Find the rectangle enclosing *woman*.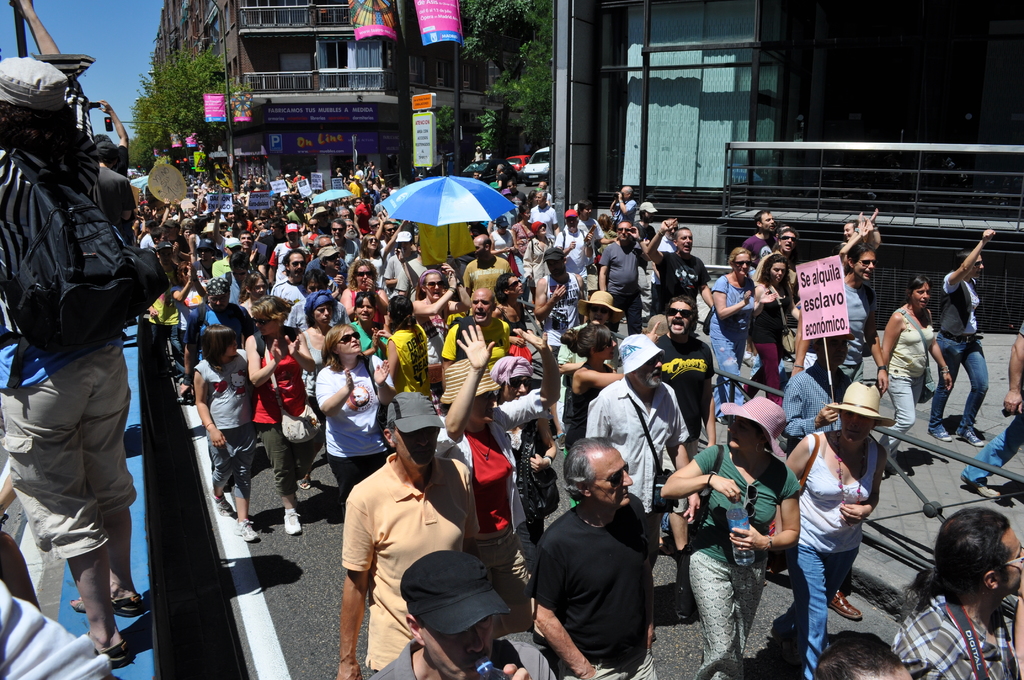
[513,206,533,254].
